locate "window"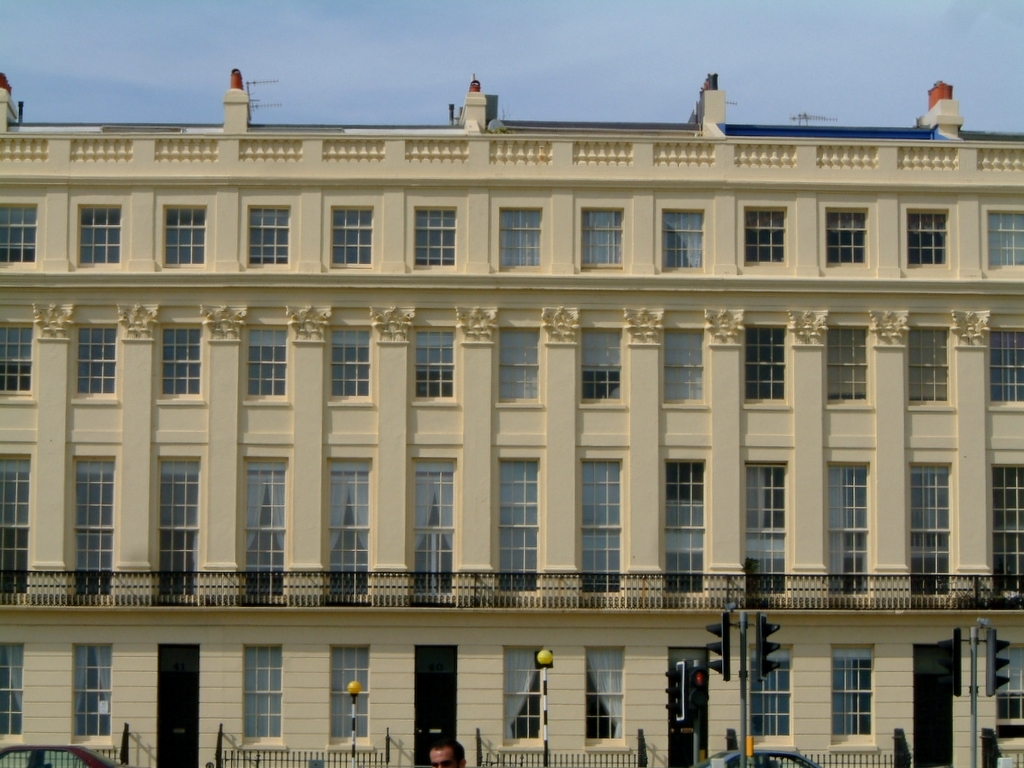
<region>246, 647, 286, 753</region>
